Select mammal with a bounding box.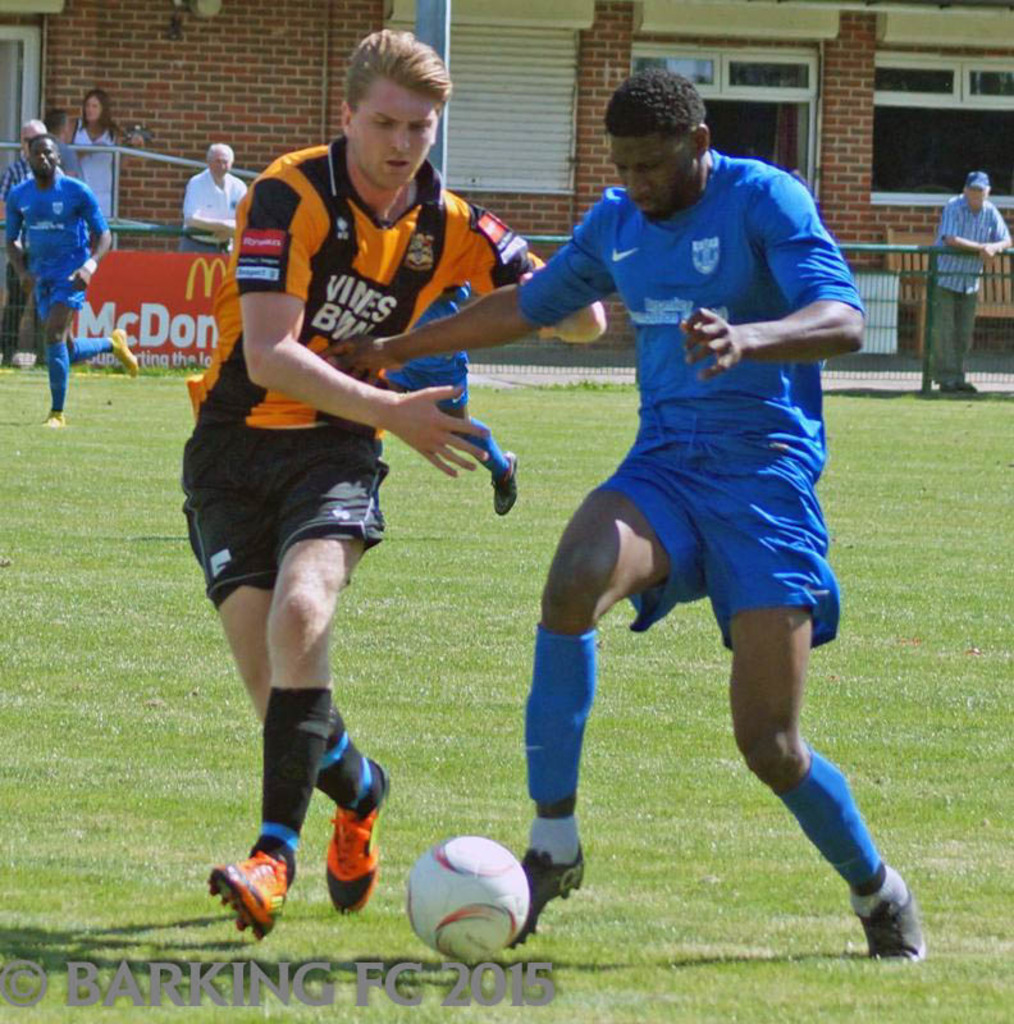
x1=12, y1=137, x2=138, y2=422.
